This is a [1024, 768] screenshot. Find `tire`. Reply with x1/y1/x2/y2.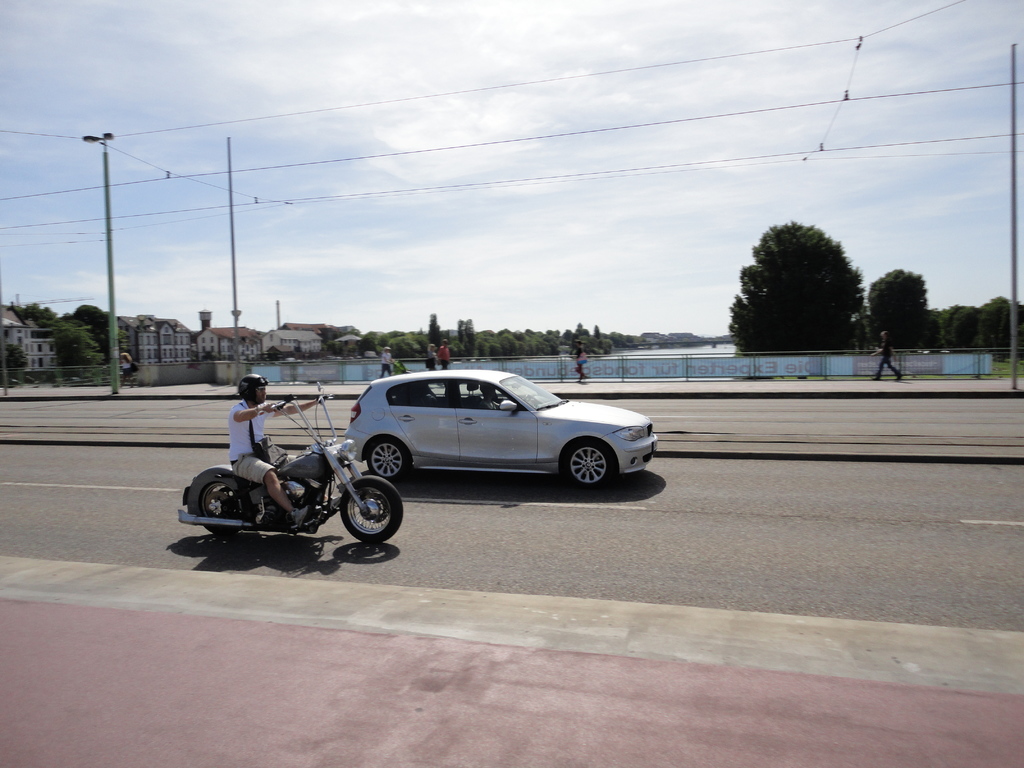
362/438/412/484.
